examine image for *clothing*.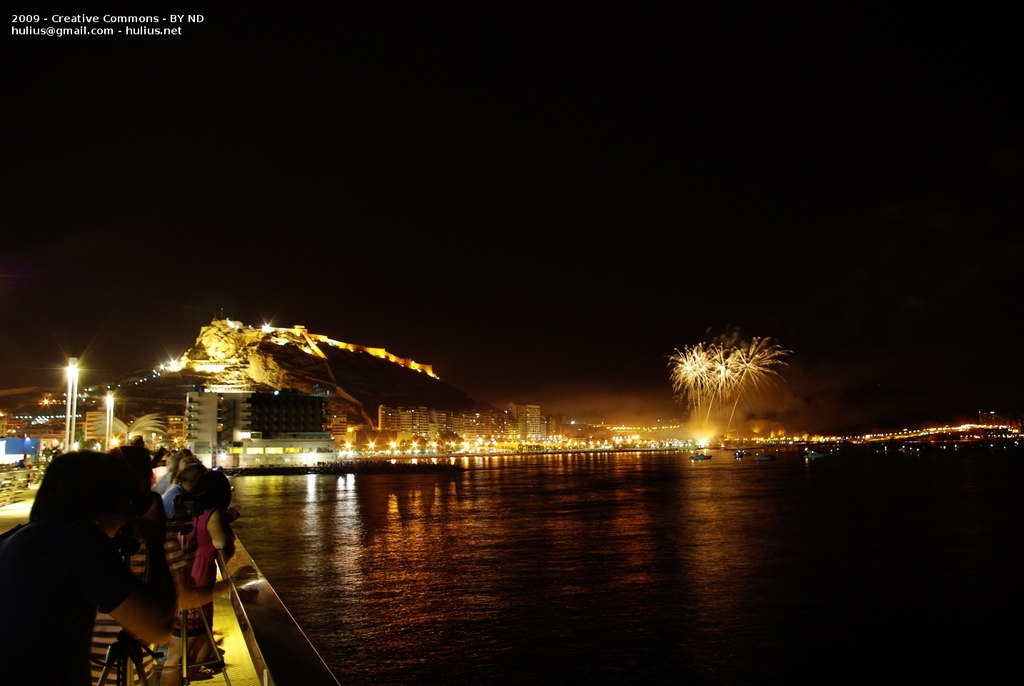
Examination result: 0 527 129 685.
